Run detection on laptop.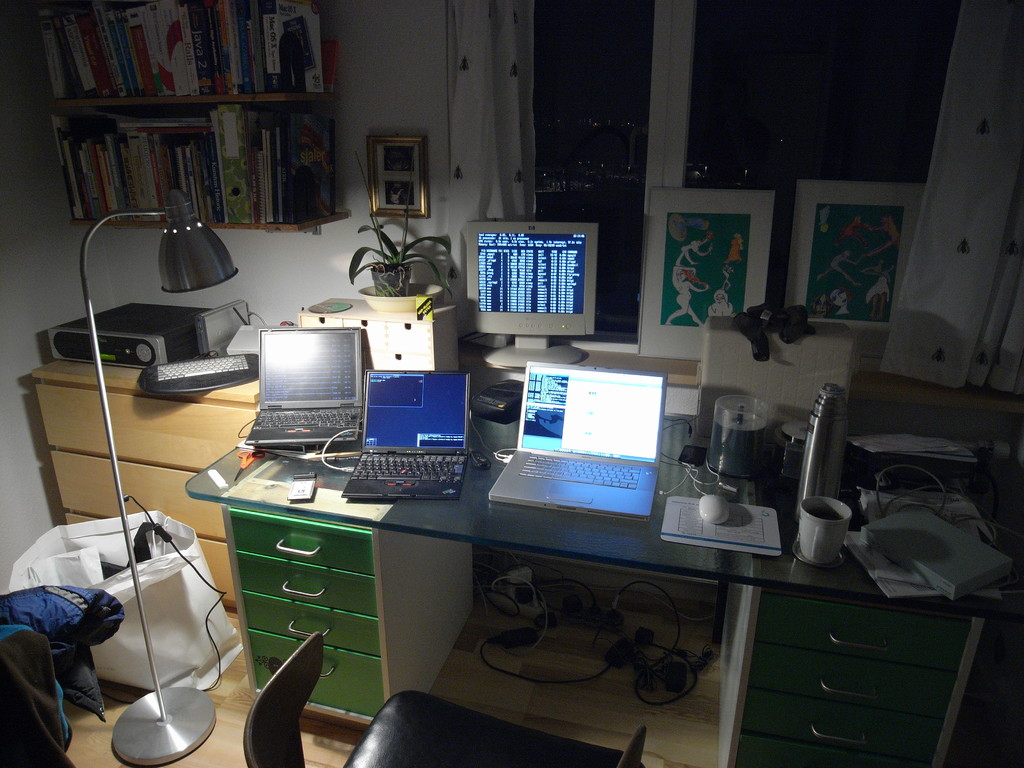
Result: 245,330,361,445.
